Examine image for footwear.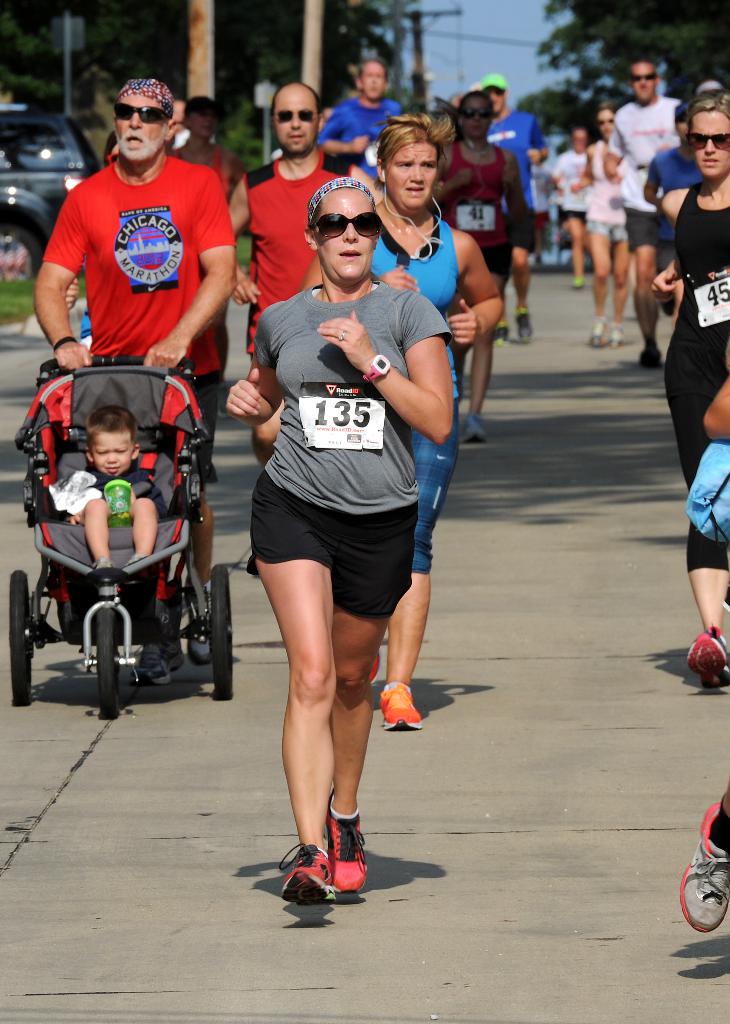
Examination result: select_region(606, 323, 625, 350).
